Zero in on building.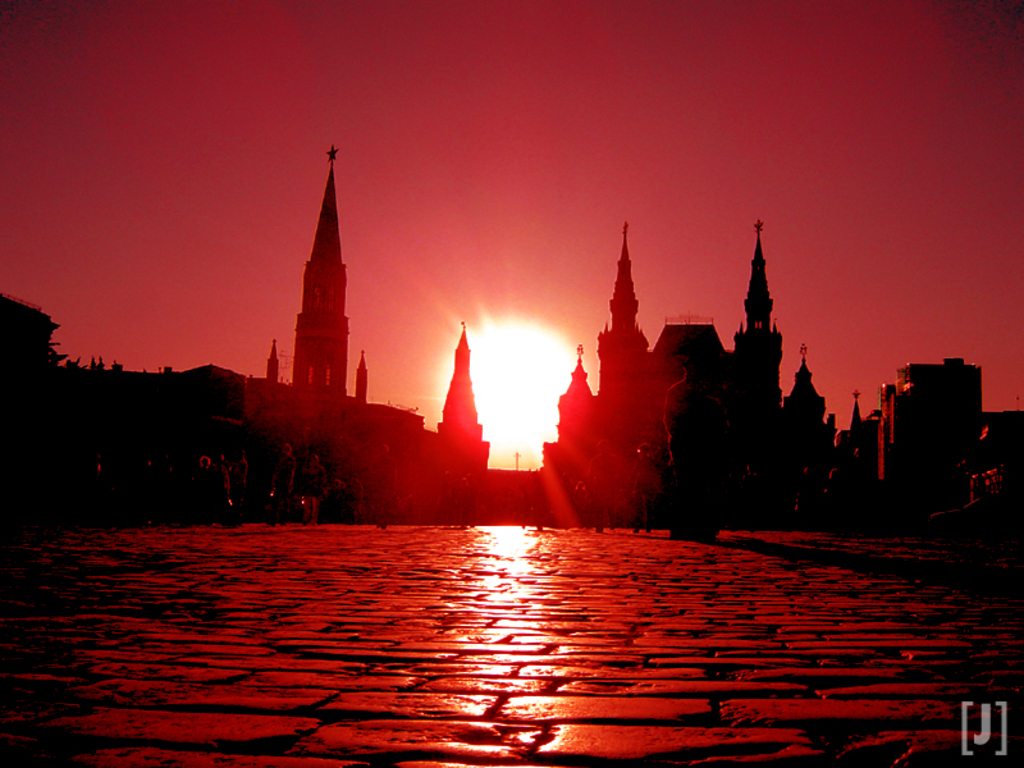
Zeroed in: box=[543, 223, 837, 526].
